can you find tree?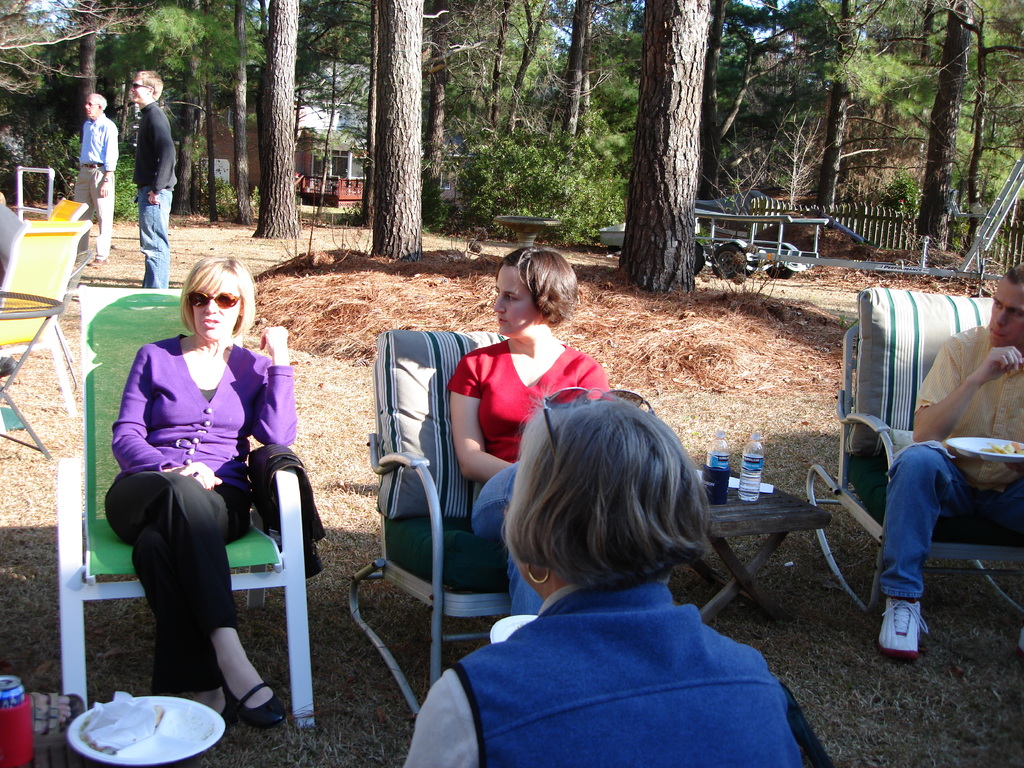
Yes, bounding box: 597, 26, 742, 271.
